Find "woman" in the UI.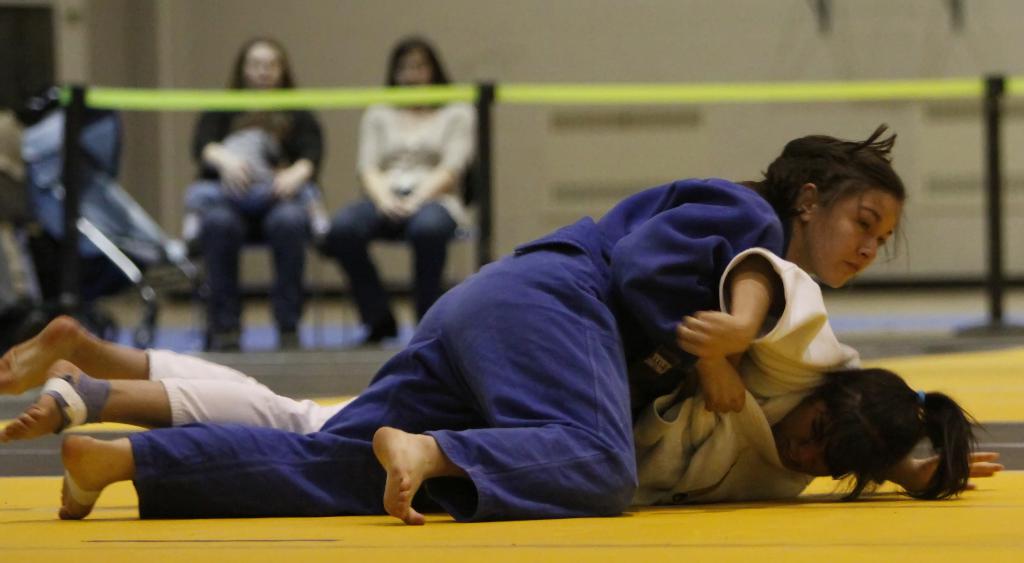
UI element at box=[0, 249, 985, 445].
